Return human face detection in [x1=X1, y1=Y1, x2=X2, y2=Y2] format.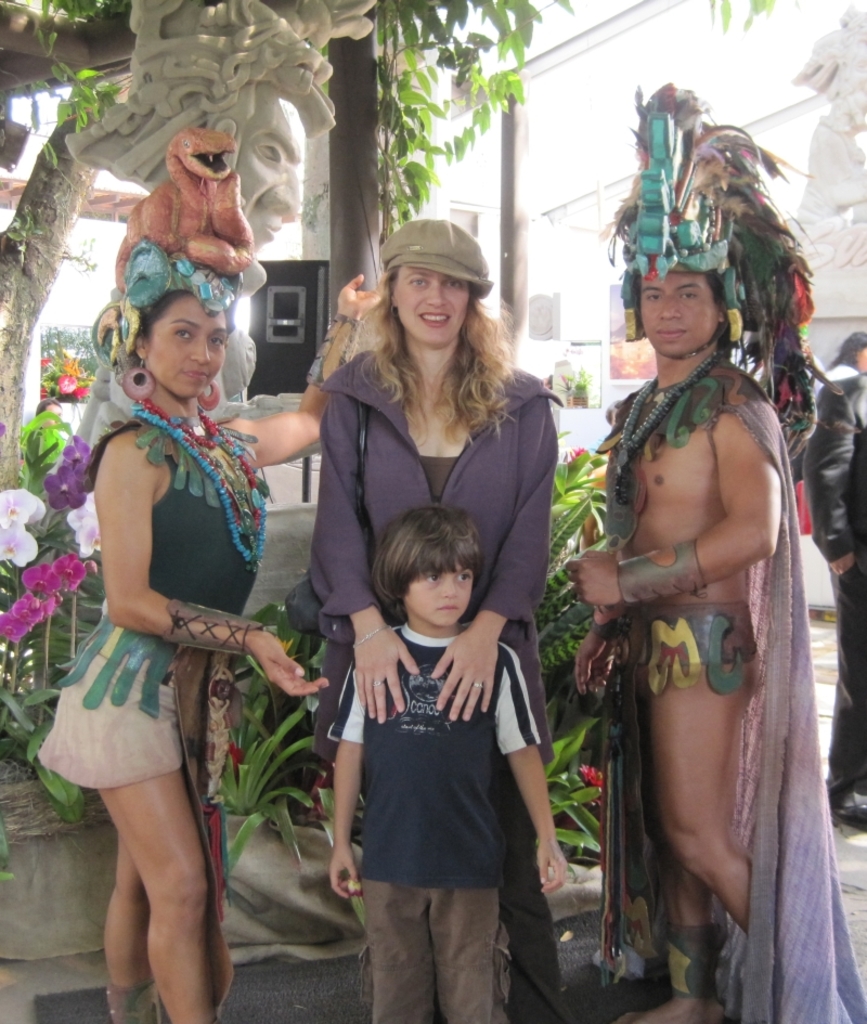
[x1=406, y1=570, x2=476, y2=628].
